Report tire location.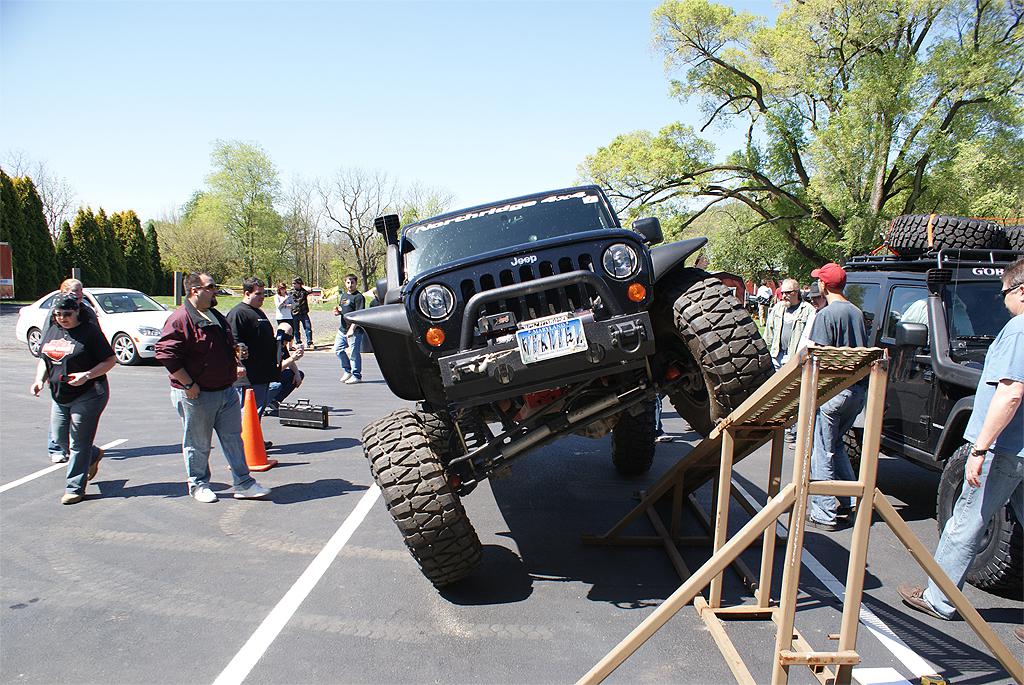
Report: [left=650, top=265, right=774, bottom=437].
